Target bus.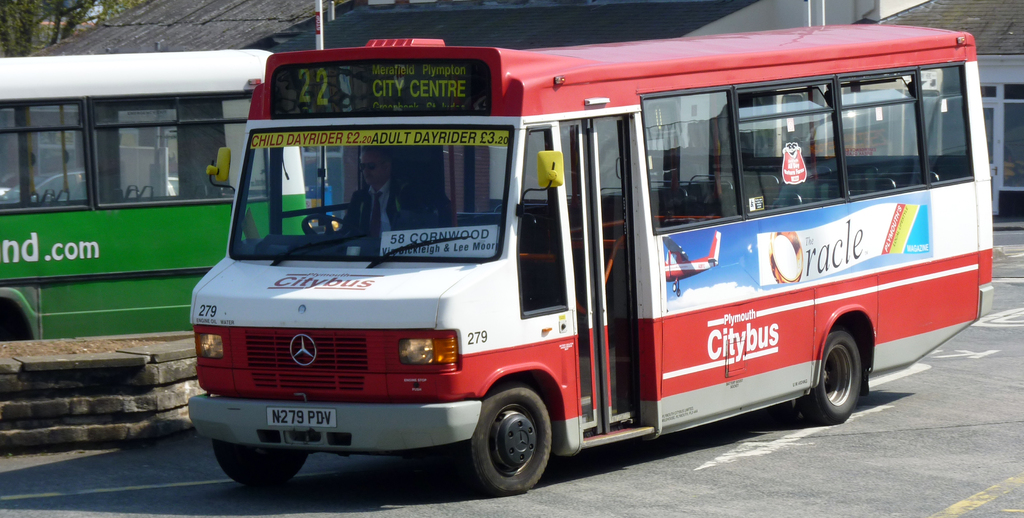
Target region: rect(0, 46, 316, 337).
